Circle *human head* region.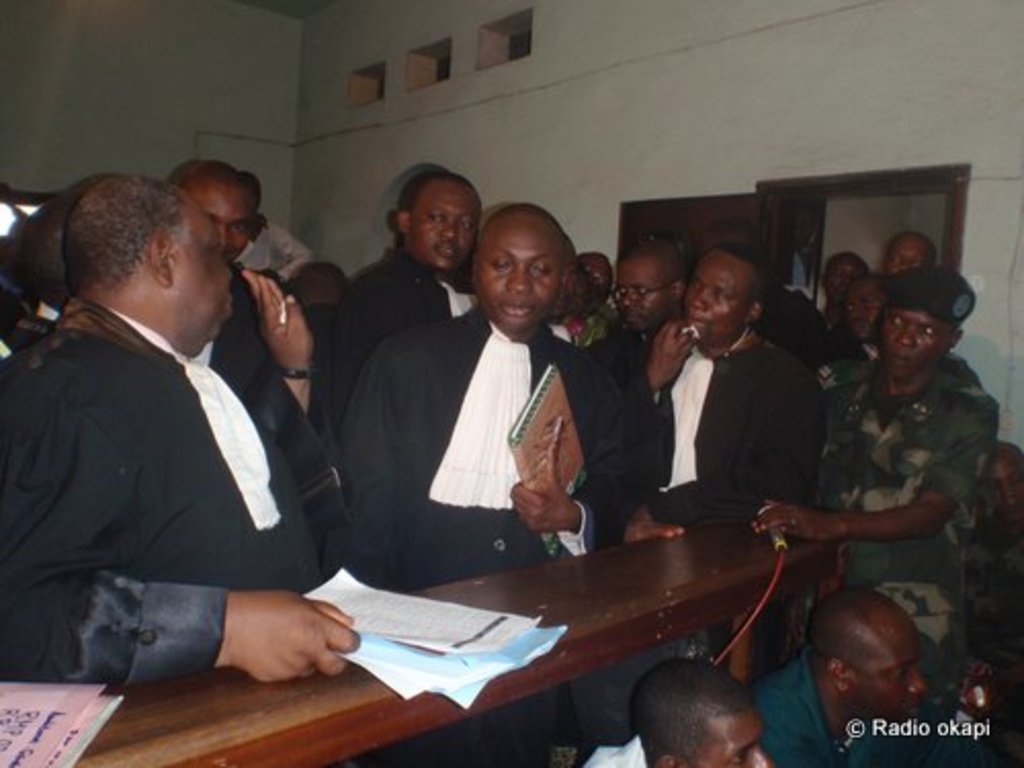
Region: <region>809, 580, 936, 731</region>.
